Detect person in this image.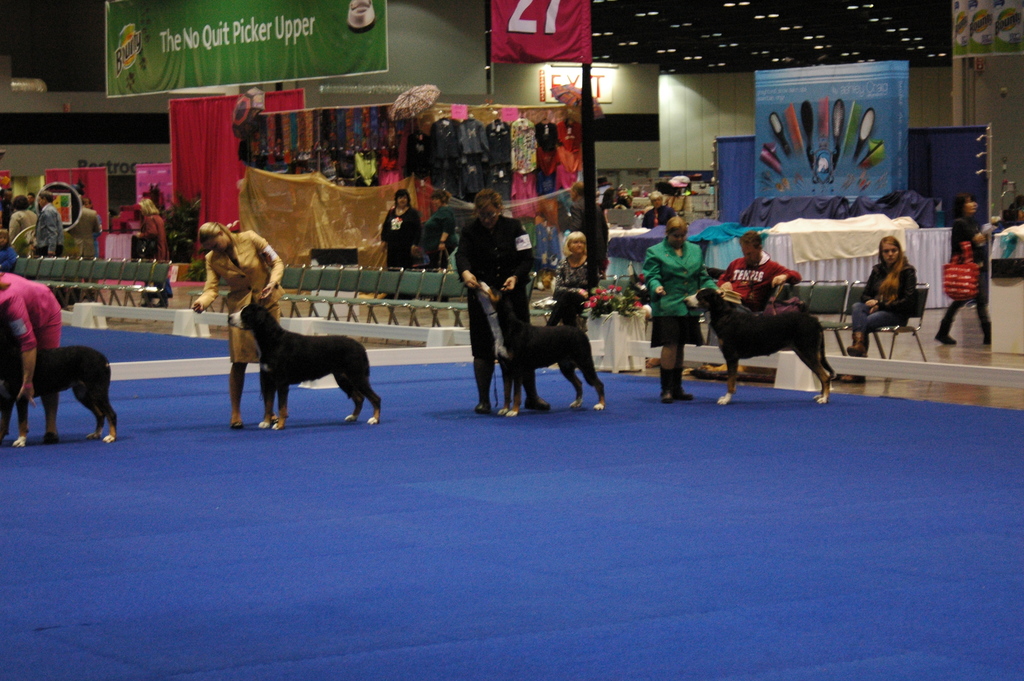
Detection: (644,220,716,404).
